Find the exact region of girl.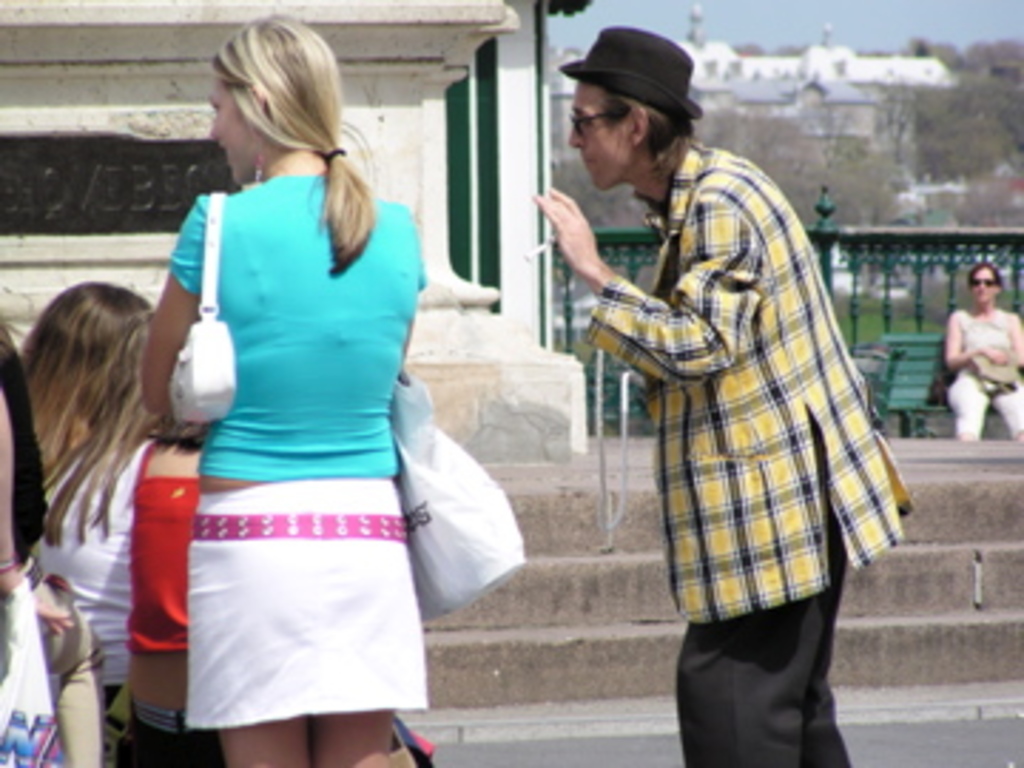
Exact region: locate(137, 9, 523, 765).
